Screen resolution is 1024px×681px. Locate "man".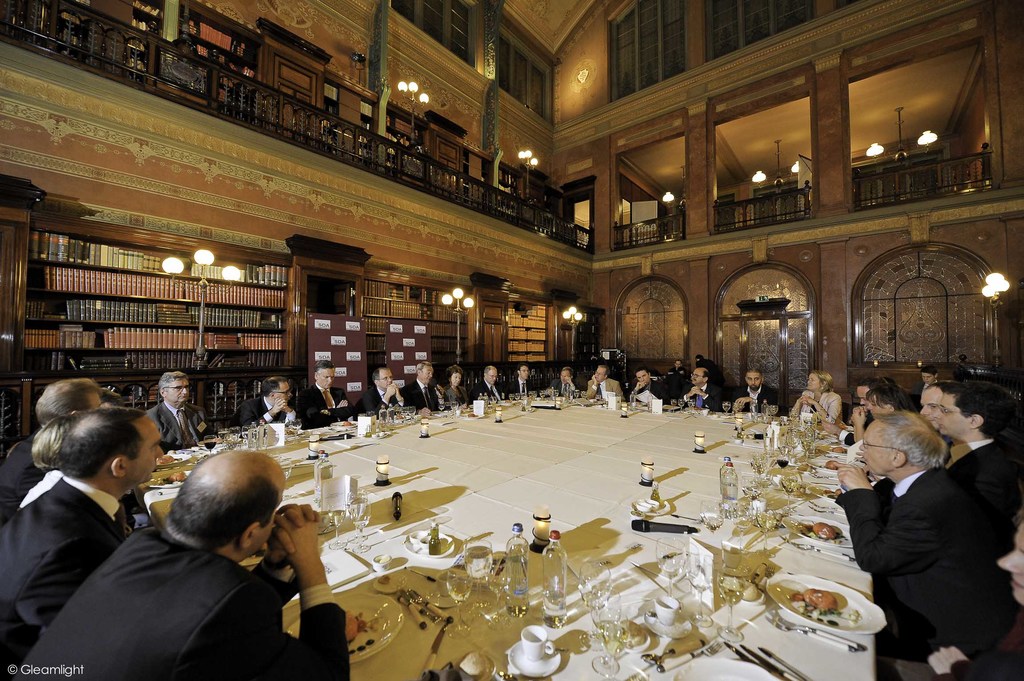
(731,374,786,415).
